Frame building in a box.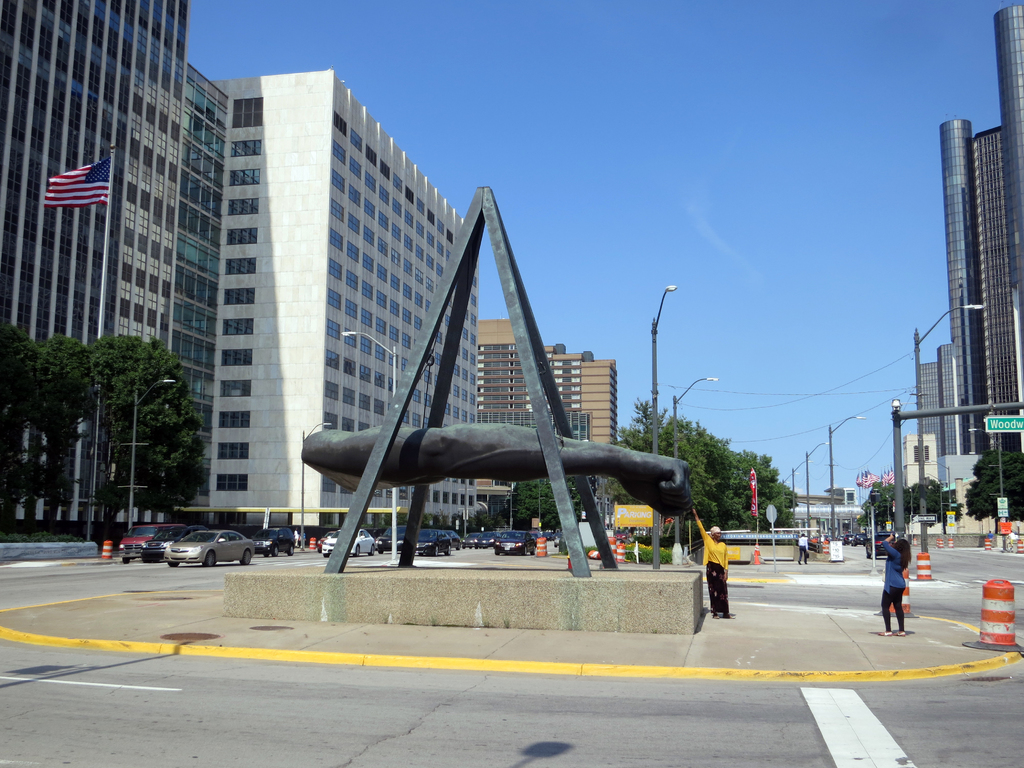
left=0, top=0, right=189, bottom=532.
